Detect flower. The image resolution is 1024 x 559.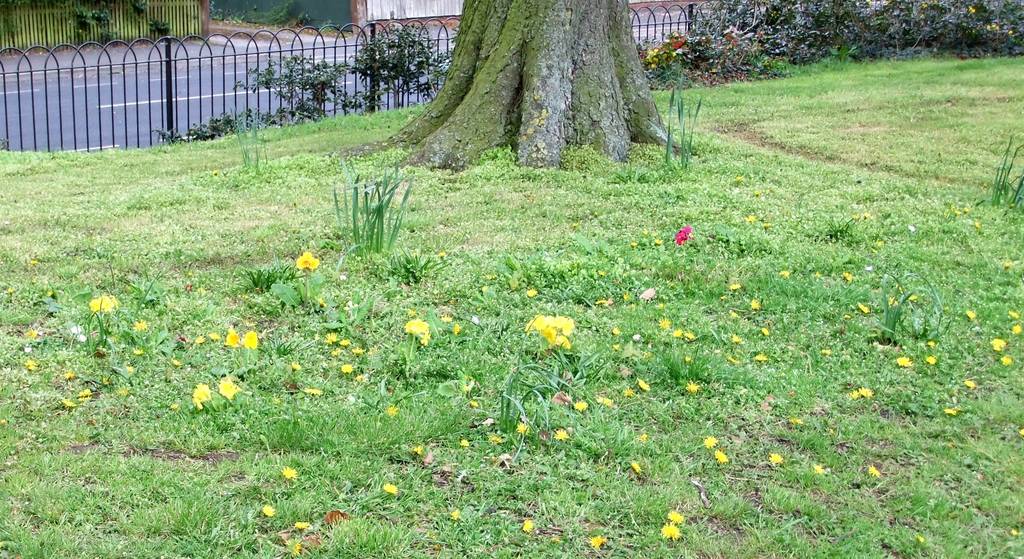
404,318,431,340.
